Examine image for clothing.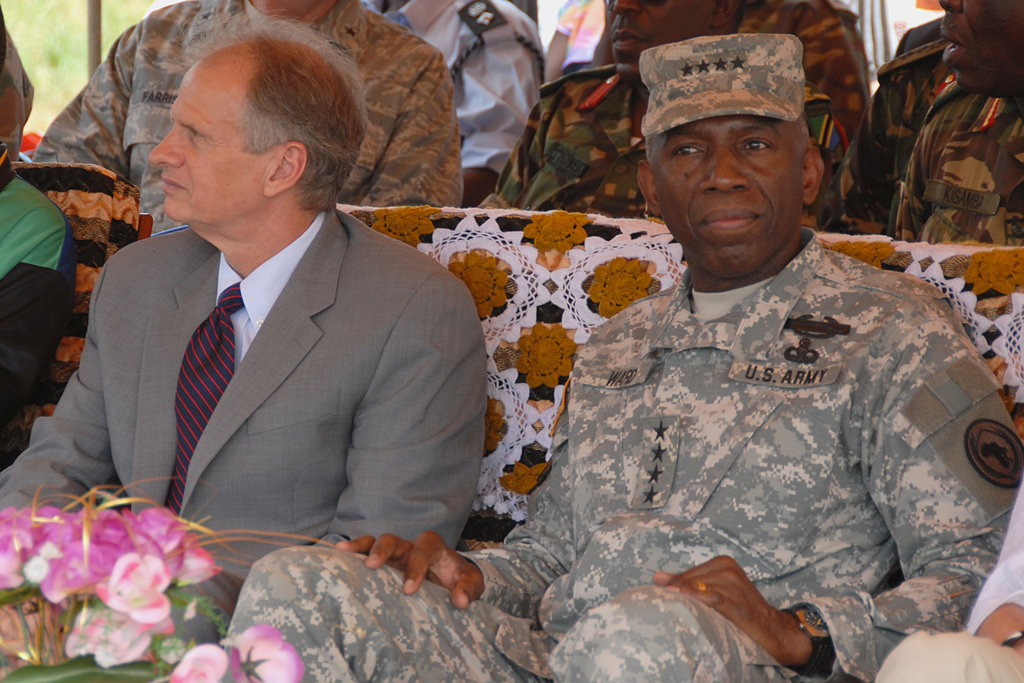
Examination result: 490 63 877 235.
